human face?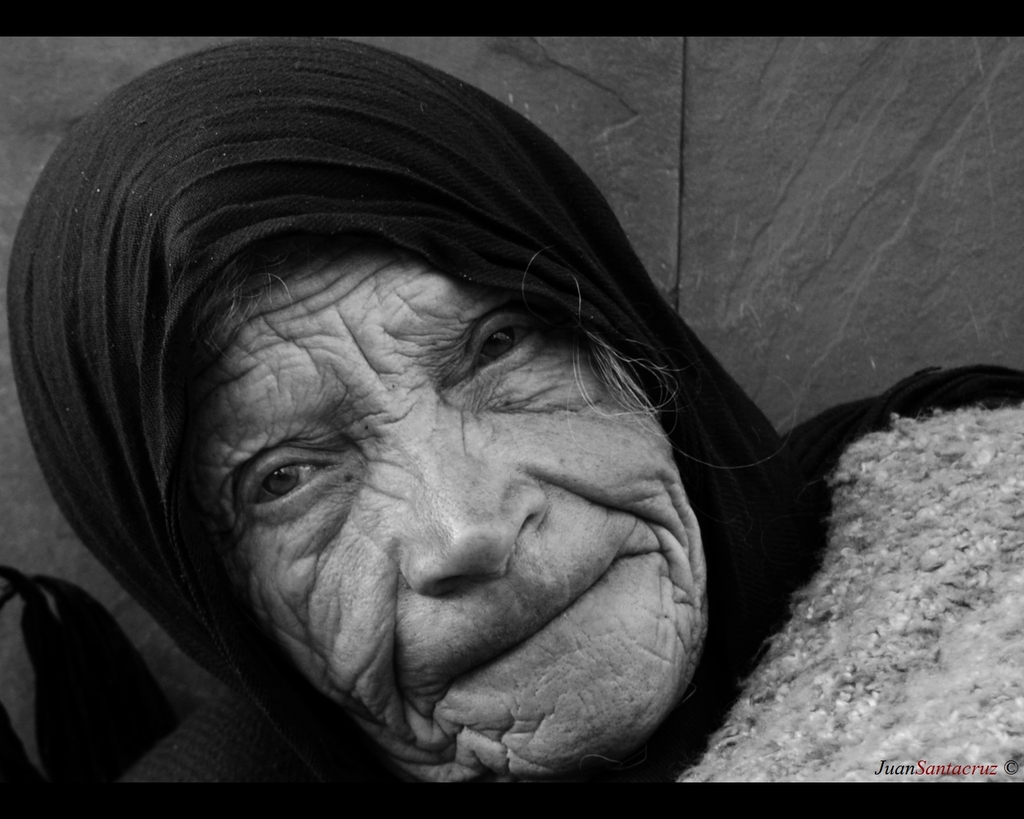
<region>205, 248, 702, 791</region>
